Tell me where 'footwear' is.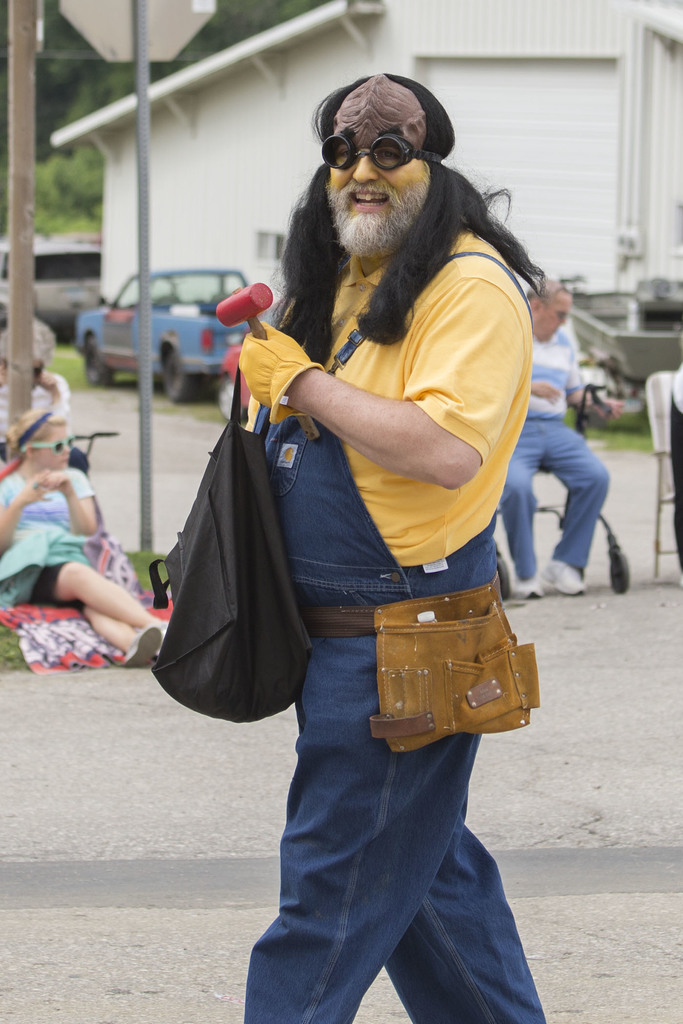
'footwear' is at box(119, 623, 160, 668).
